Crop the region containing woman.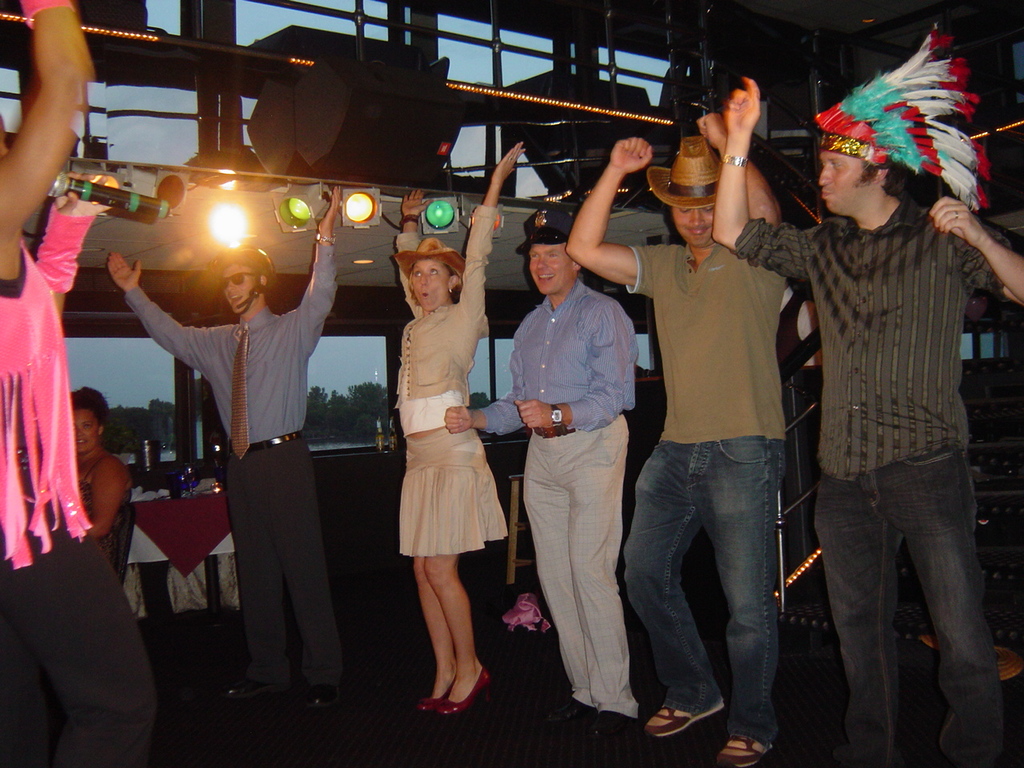
Crop region: <region>397, 138, 526, 716</region>.
